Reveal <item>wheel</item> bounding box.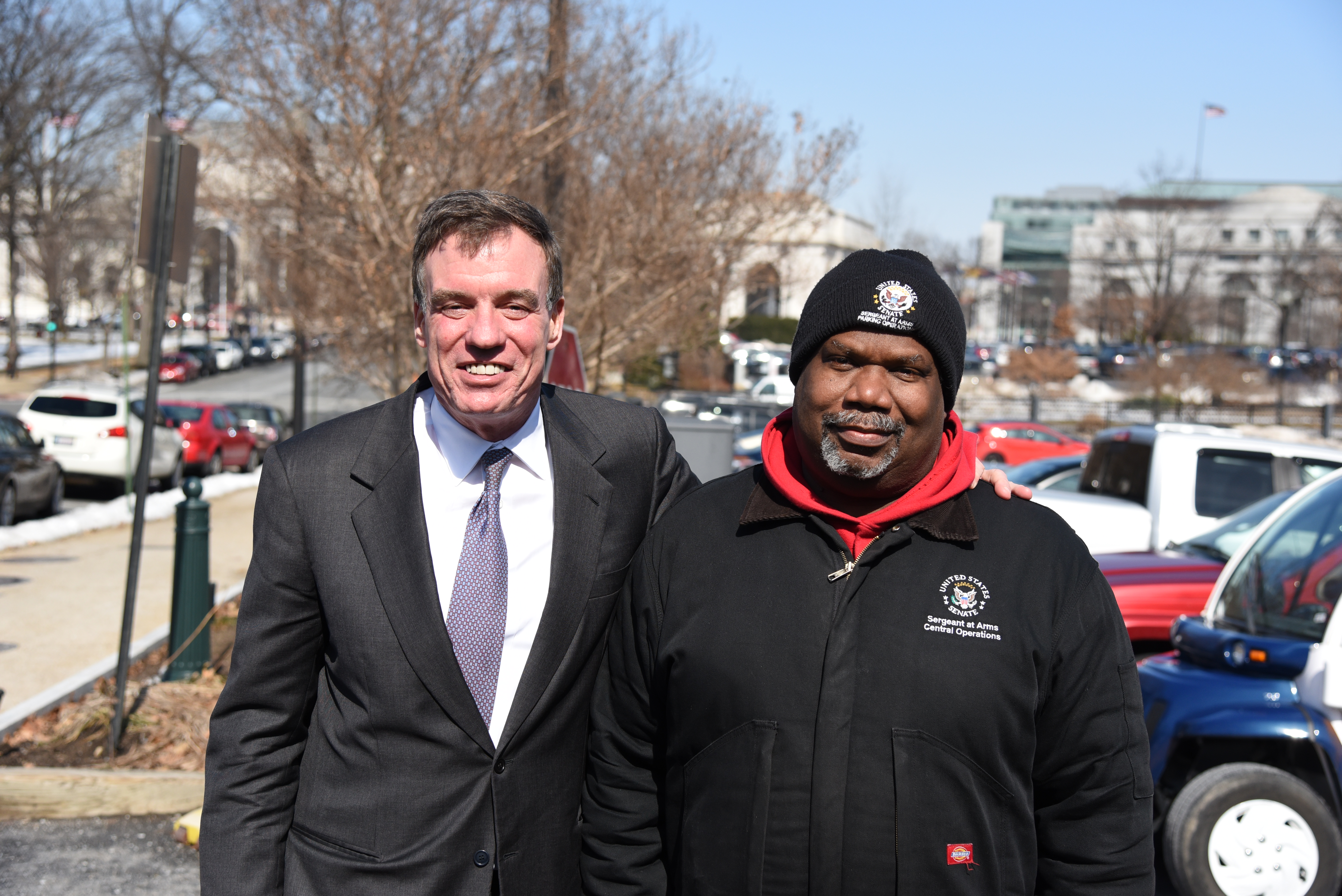
Revealed: <box>261,169,299,200</box>.
